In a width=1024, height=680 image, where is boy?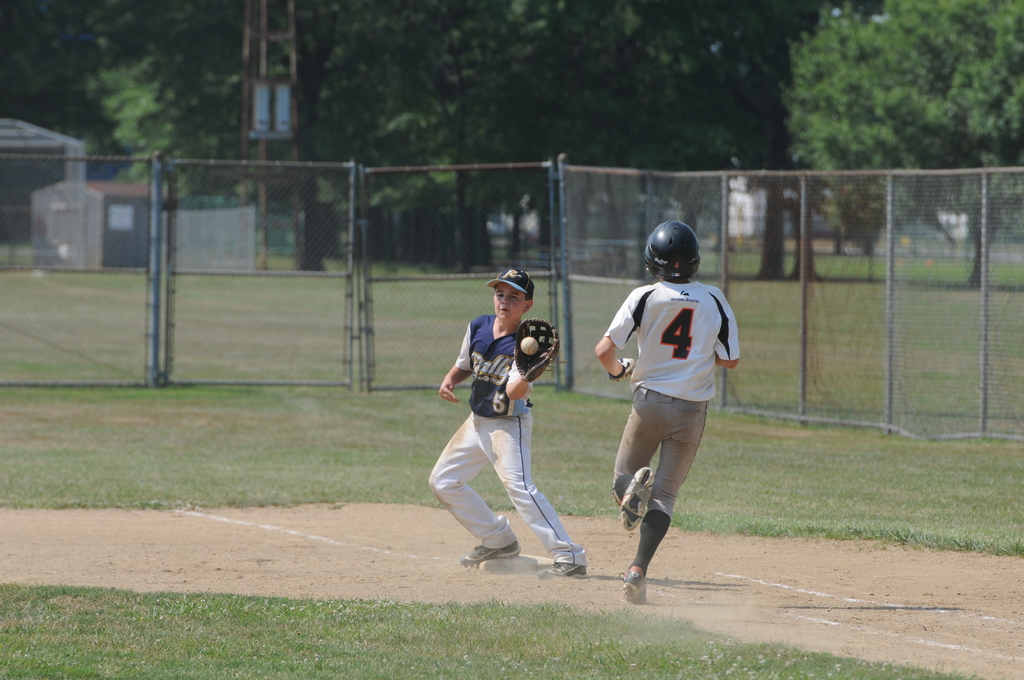
rect(428, 266, 587, 578).
